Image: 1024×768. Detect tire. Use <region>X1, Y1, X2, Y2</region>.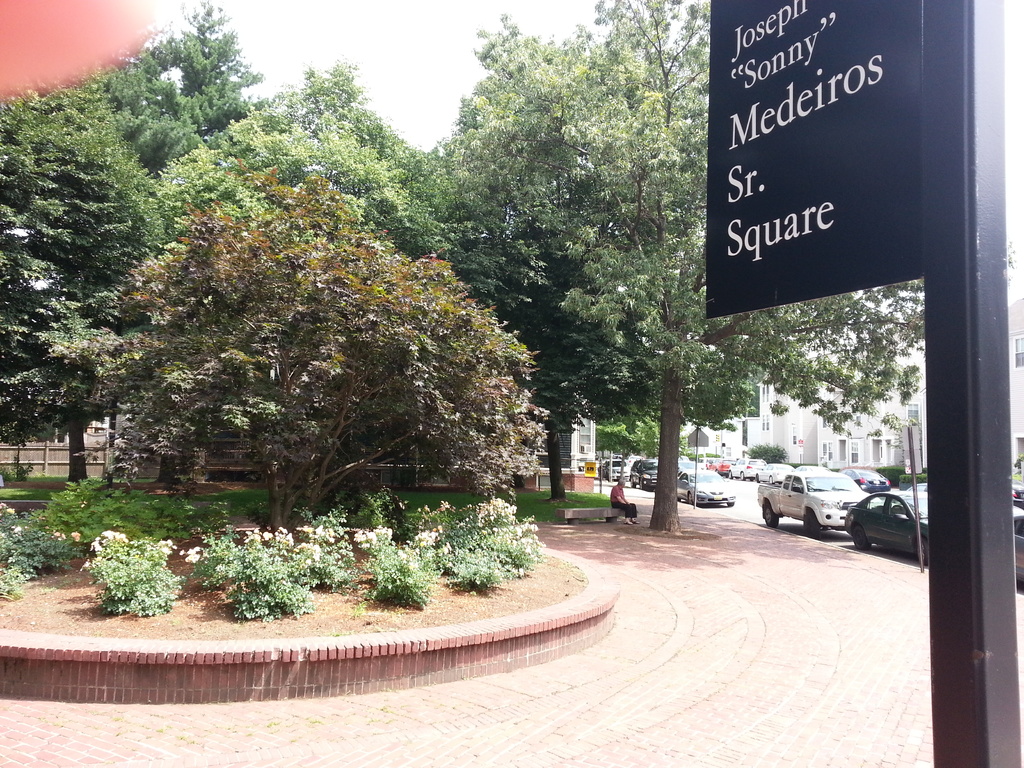
<region>915, 534, 930, 564</region>.
